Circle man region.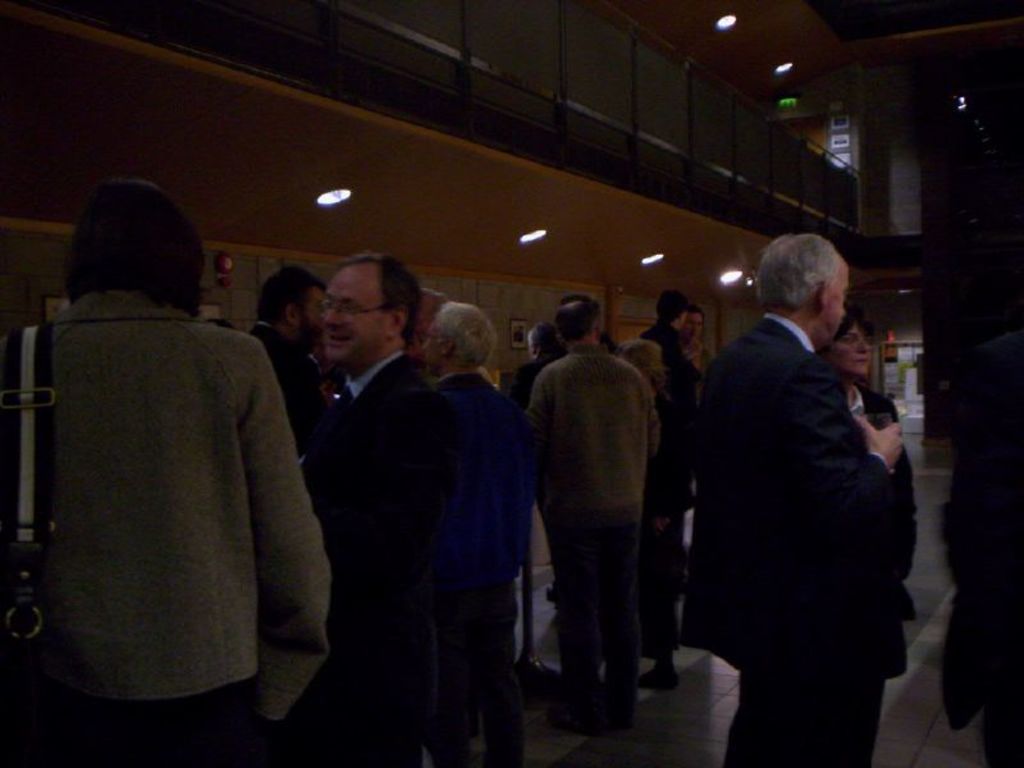
Region: bbox=(525, 292, 660, 737).
